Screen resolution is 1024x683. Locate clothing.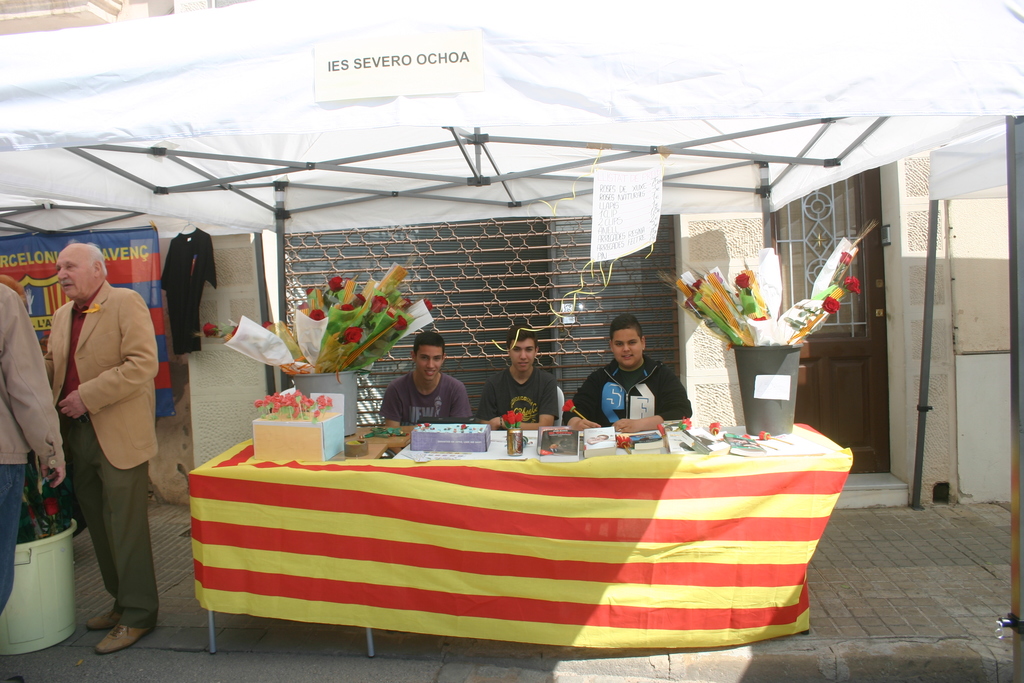
(483,370,564,424).
